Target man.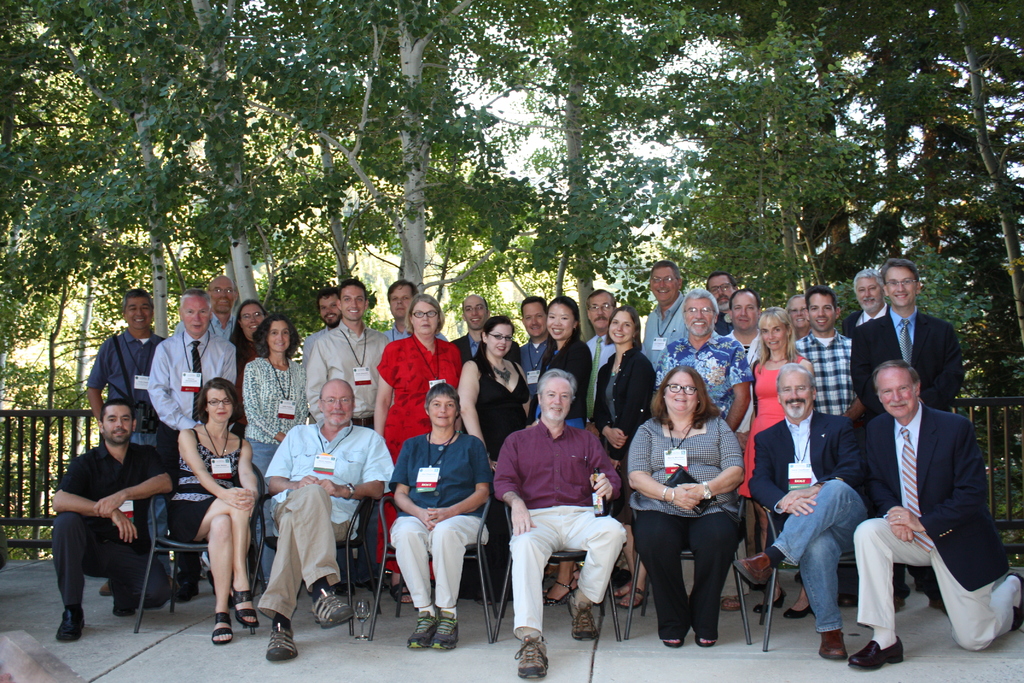
Target region: BBox(508, 293, 551, 395).
